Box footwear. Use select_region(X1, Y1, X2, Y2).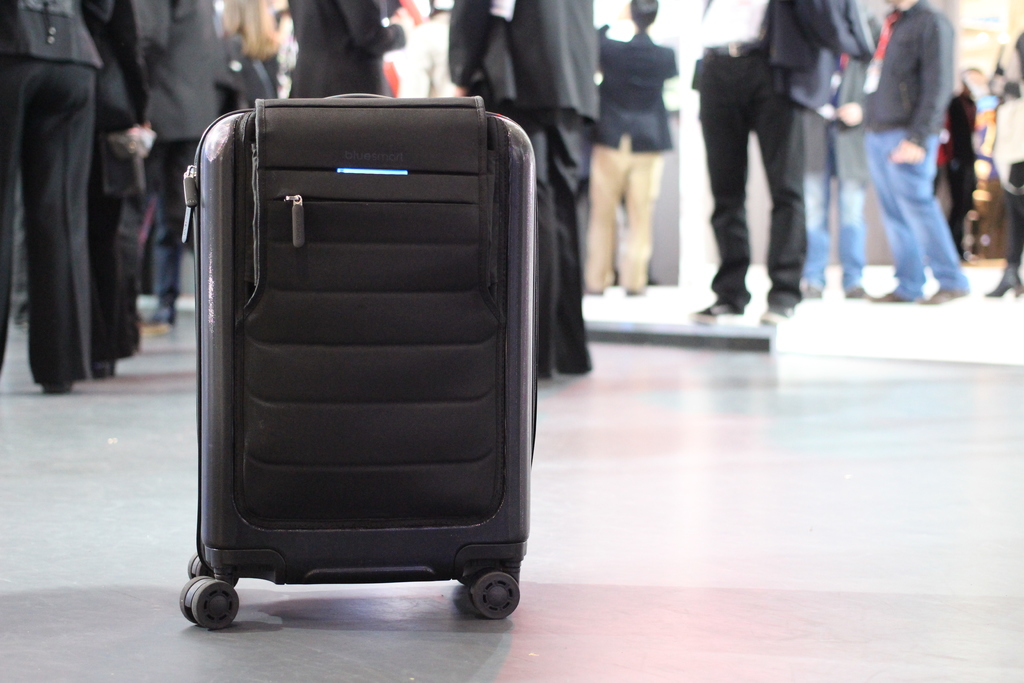
select_region(929, 287, 966, 301).
